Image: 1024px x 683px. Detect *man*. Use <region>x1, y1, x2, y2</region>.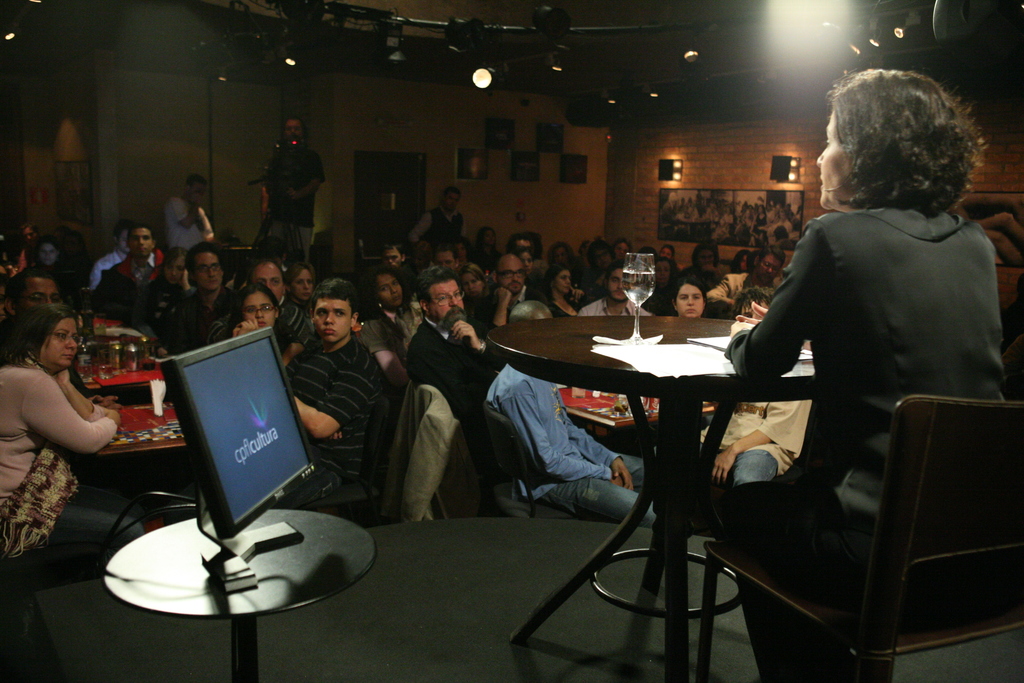
<region>706, 247, 785, 308</region>.
